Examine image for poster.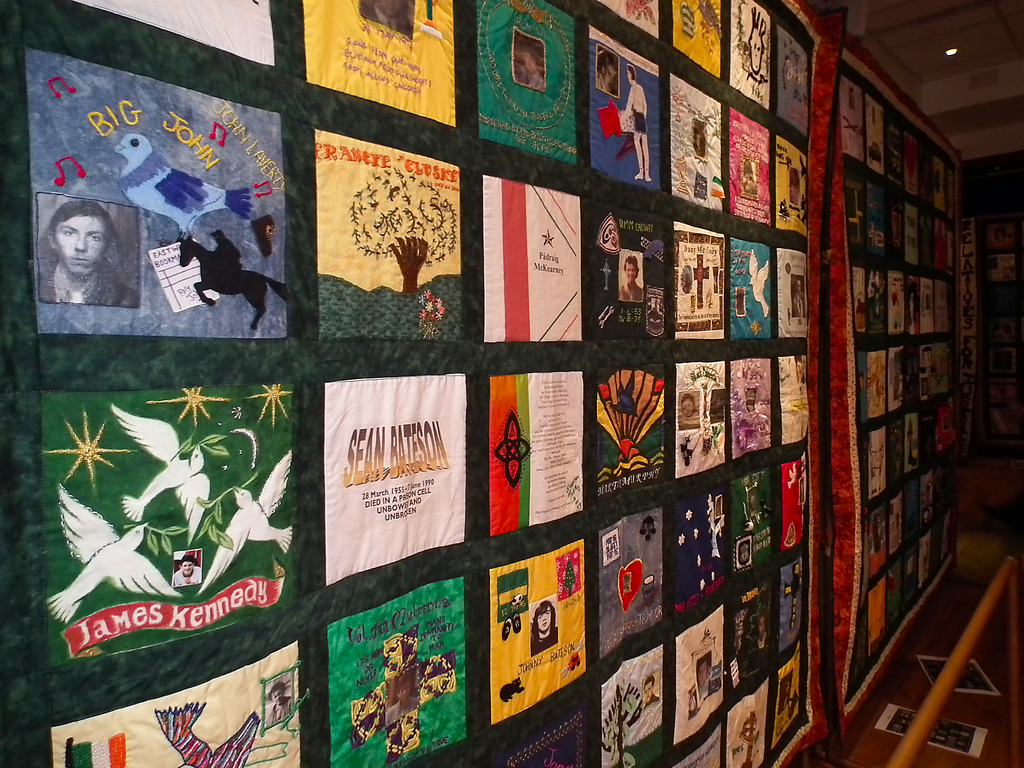
Examination result: <region>38, 381, 296, 669</region>.
